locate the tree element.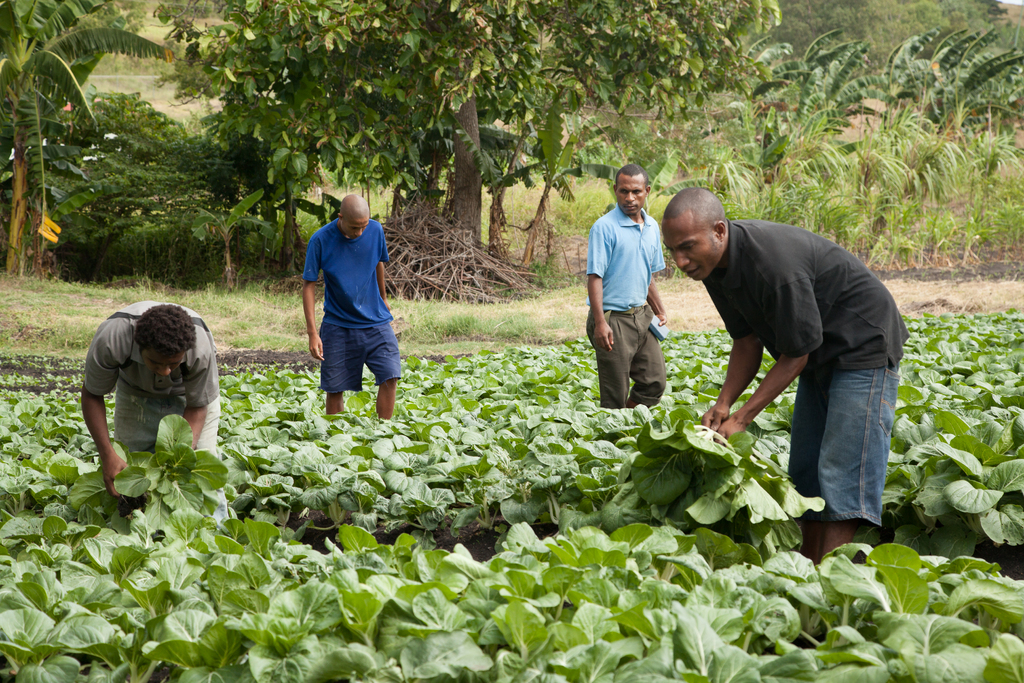
Element bbox: box=[188, 0, 758, 242].
